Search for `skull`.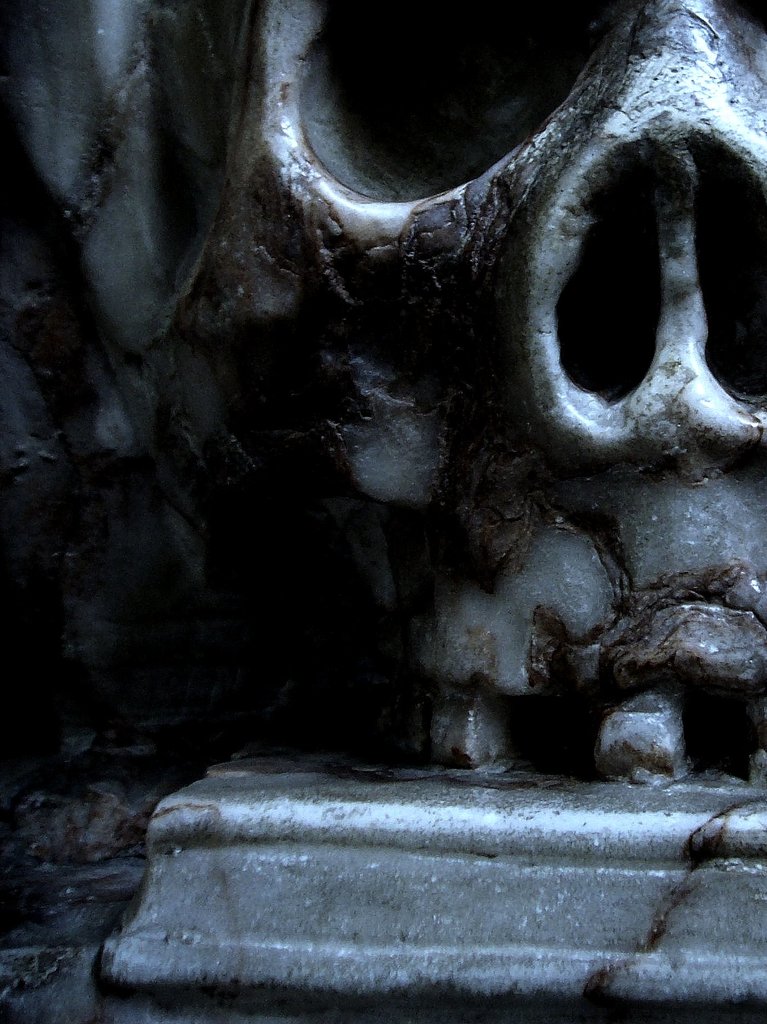
Found at (left=0, top=0, right=766, bottom=782).
